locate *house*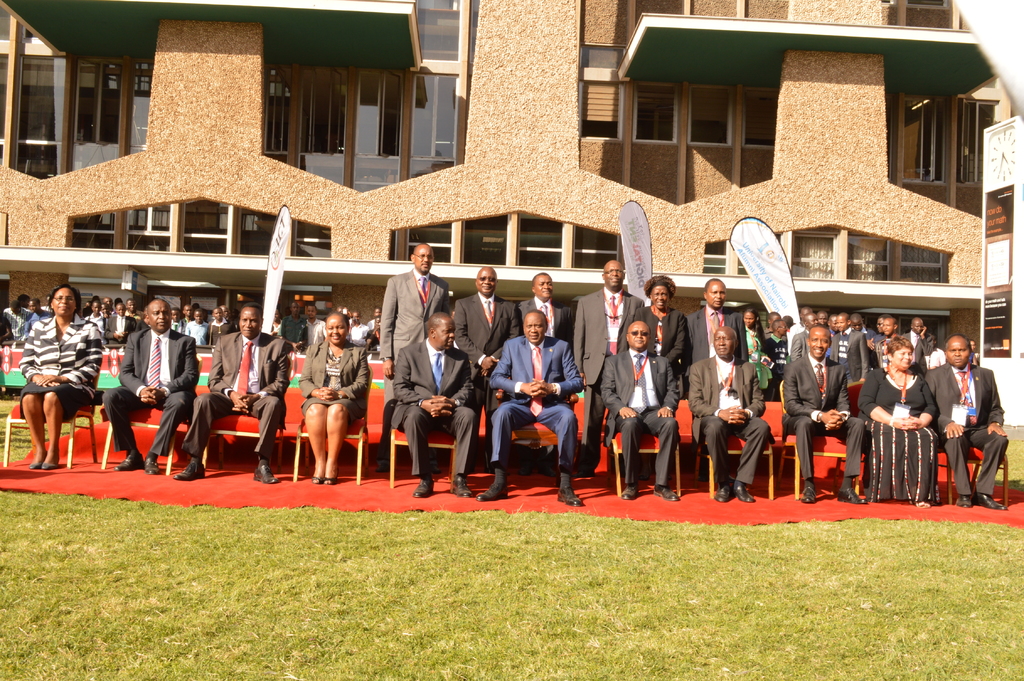
(0,0,996,373)
